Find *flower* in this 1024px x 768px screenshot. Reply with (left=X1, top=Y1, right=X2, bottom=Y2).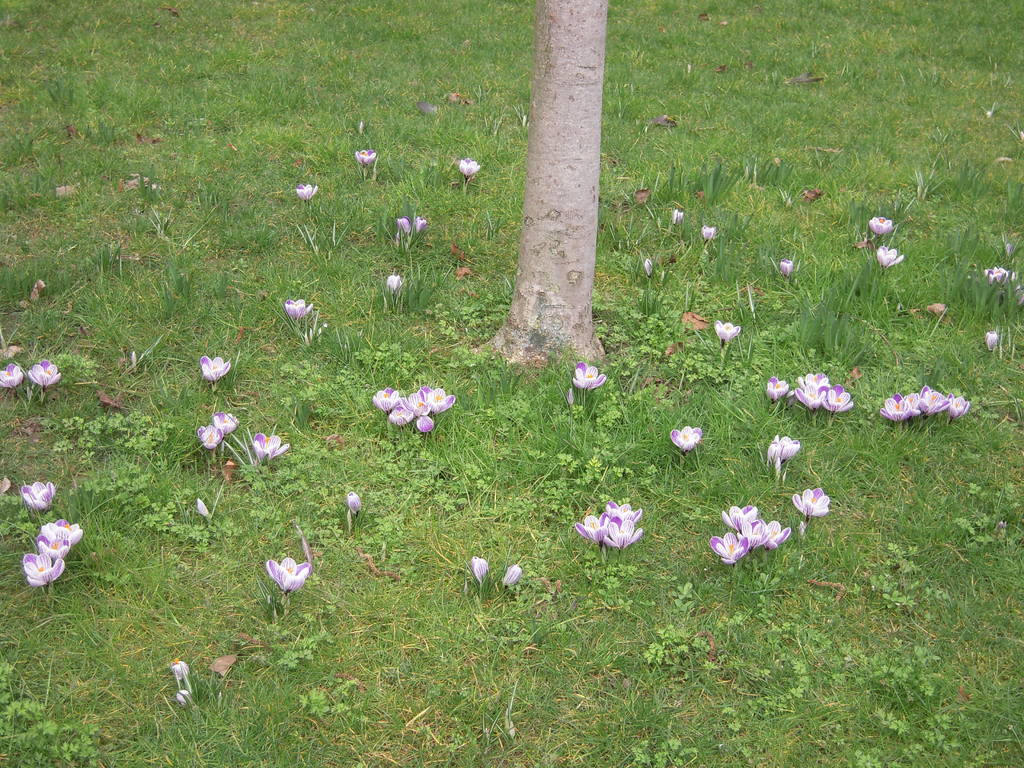
(left=295, top=181, right=319, bottom=200).
